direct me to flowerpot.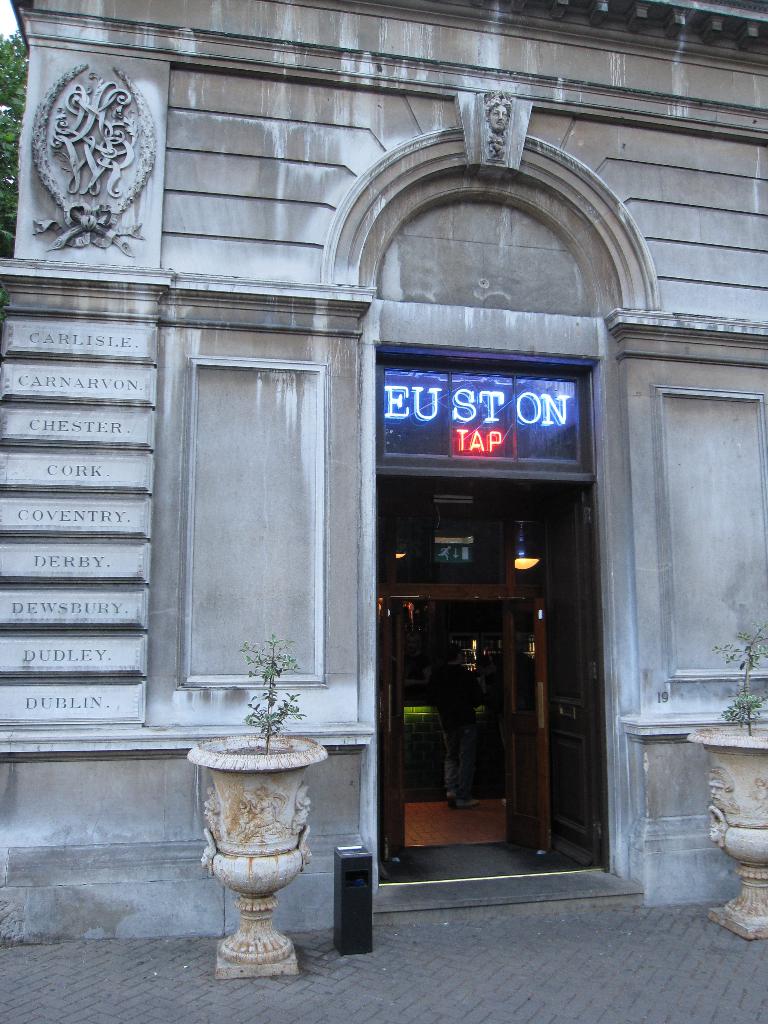
Direction: (left=189, top=723, right=334, bottom=981).
